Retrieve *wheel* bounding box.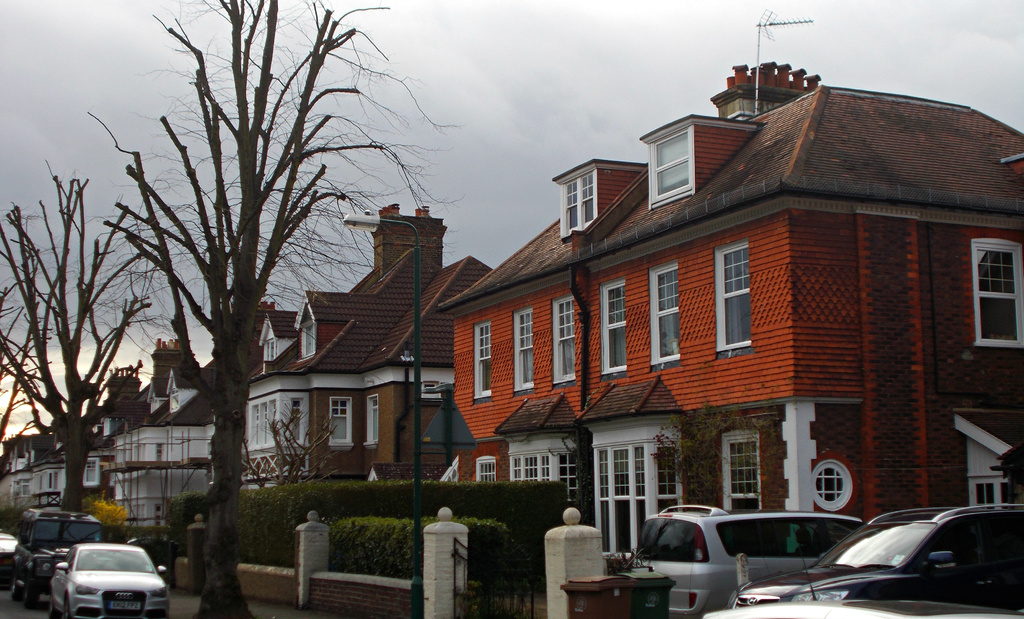
Bounding box: x1=62, y1=600, x2=74, y2=618.
